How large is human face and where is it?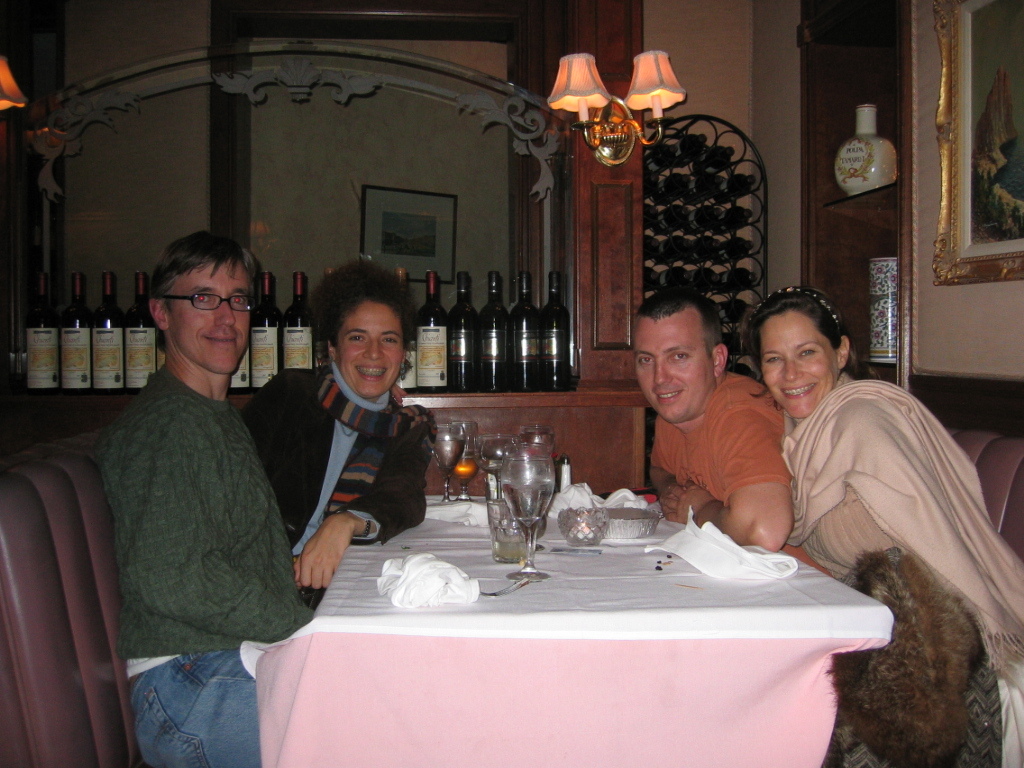
Bounding box: Rect(766, 304, 839, 415).
